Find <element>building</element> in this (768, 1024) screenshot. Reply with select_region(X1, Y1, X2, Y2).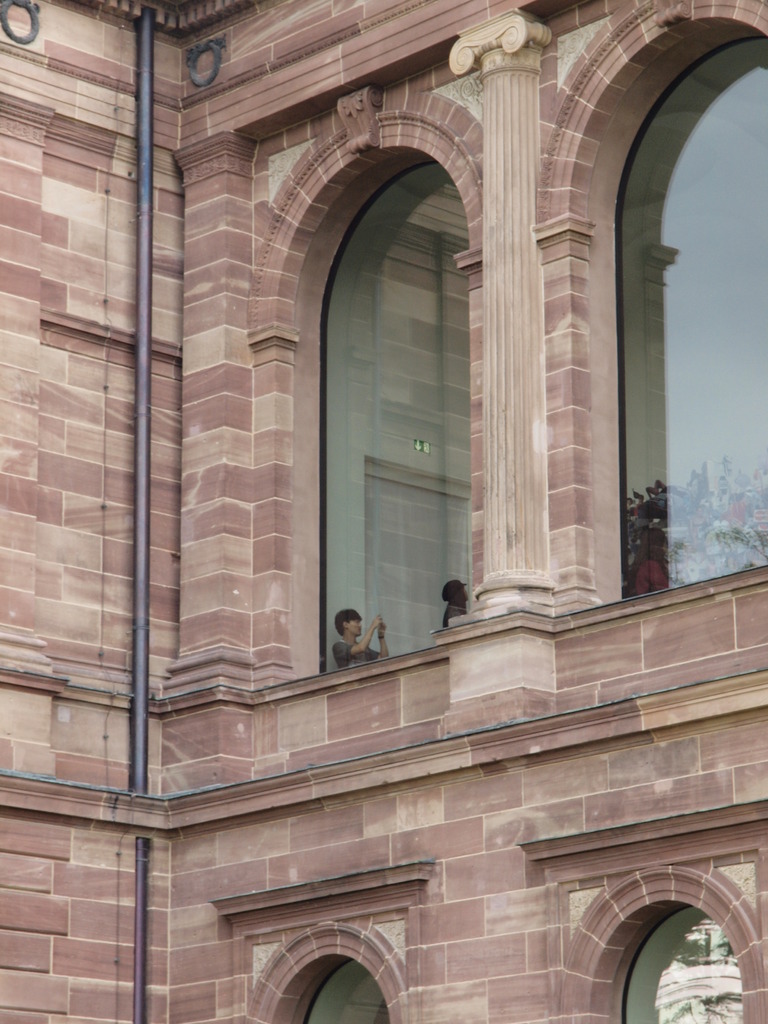
select_region(0, 0, 767, 1023).
